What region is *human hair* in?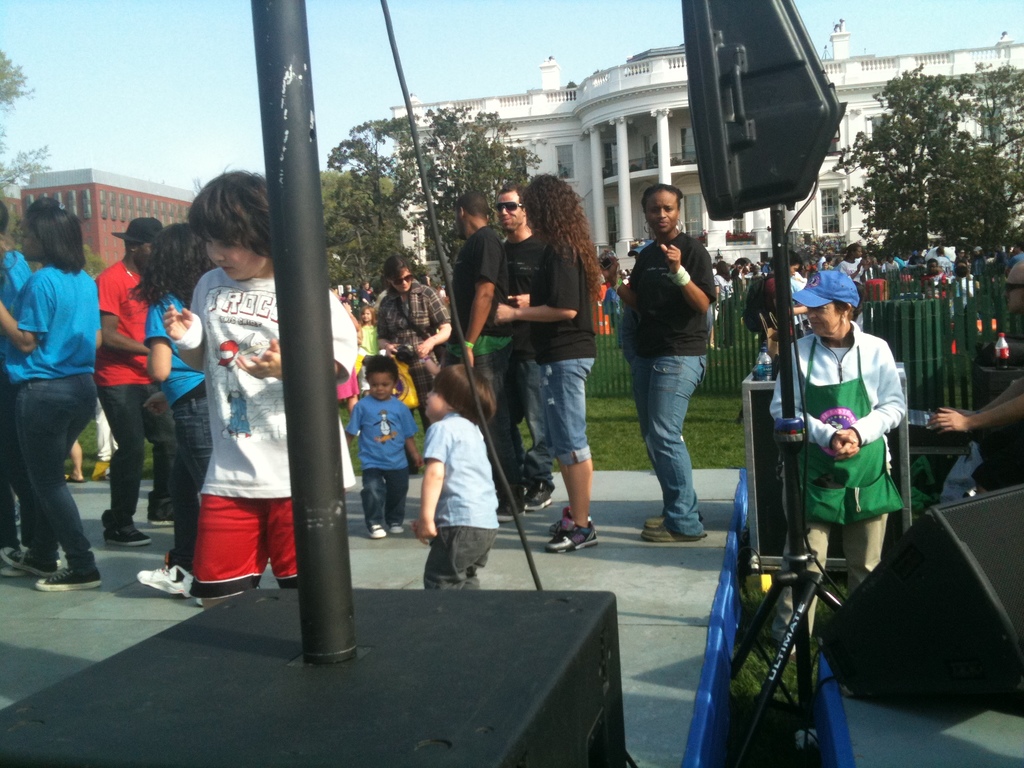
831/297/856/322.
